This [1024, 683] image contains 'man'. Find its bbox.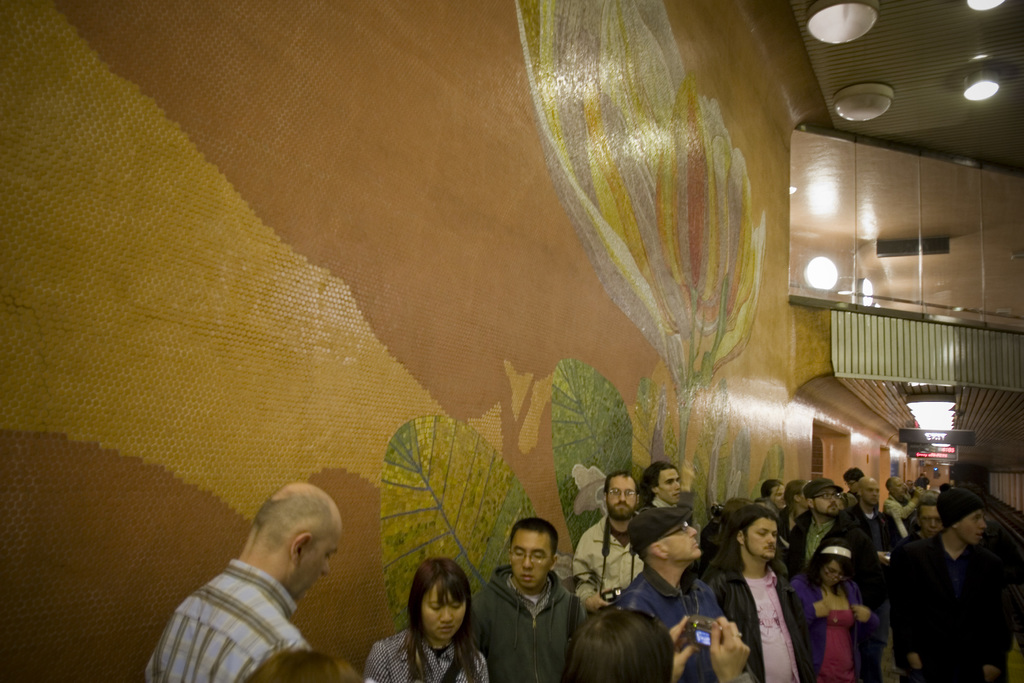
[763,474,792,564].
